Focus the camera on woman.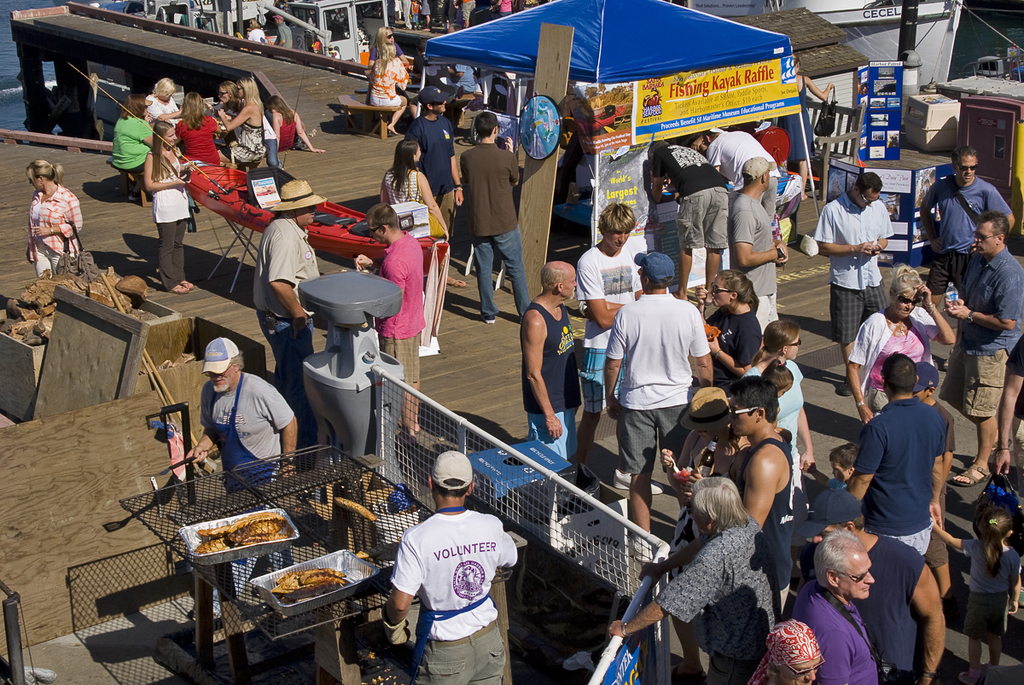
Focus region: x1=163 y1=89 x2=252 y2=164.
